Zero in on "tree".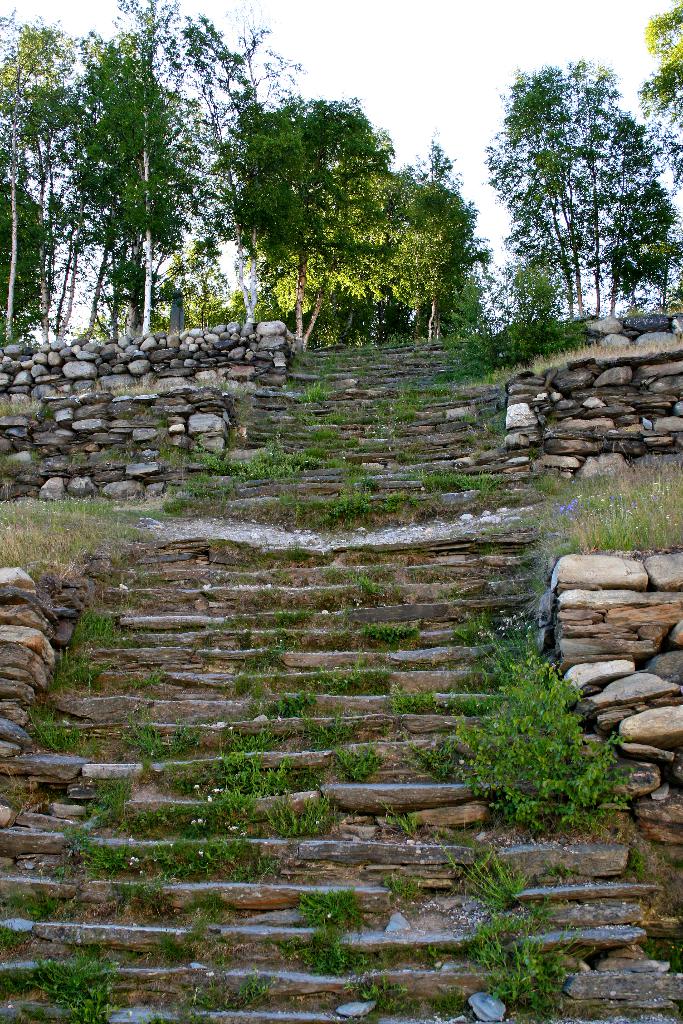
Zeroed in: BBox(231, 97, 324, 337).
